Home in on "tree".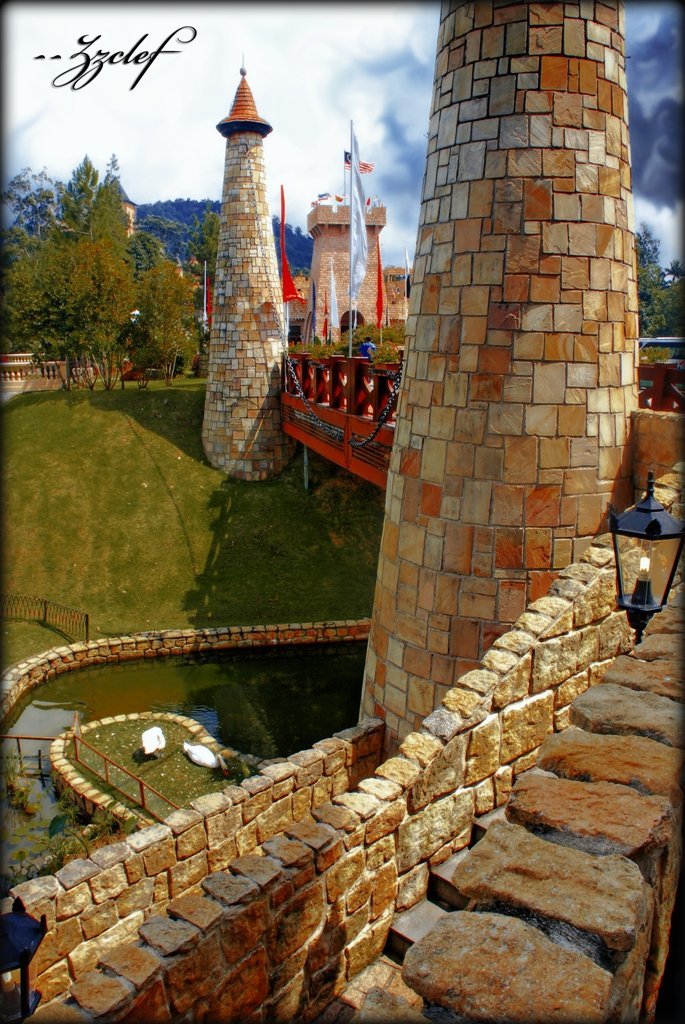
Homed in at crop(628, 223, 684, 345).
